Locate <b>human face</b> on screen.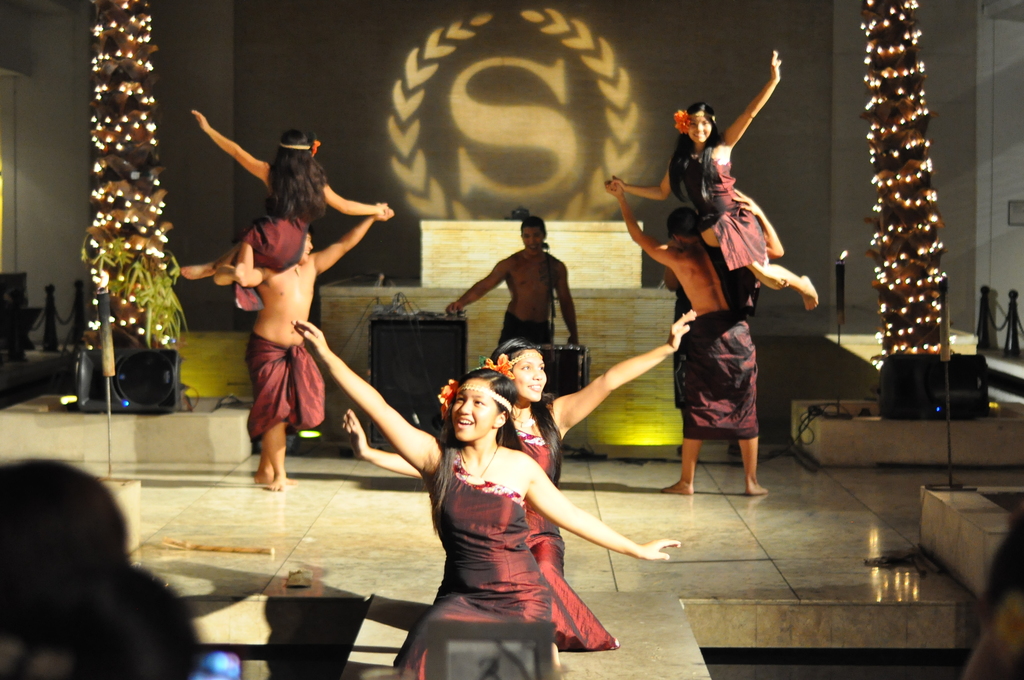
On screen at bbox=(686, 111, 711, 144).
